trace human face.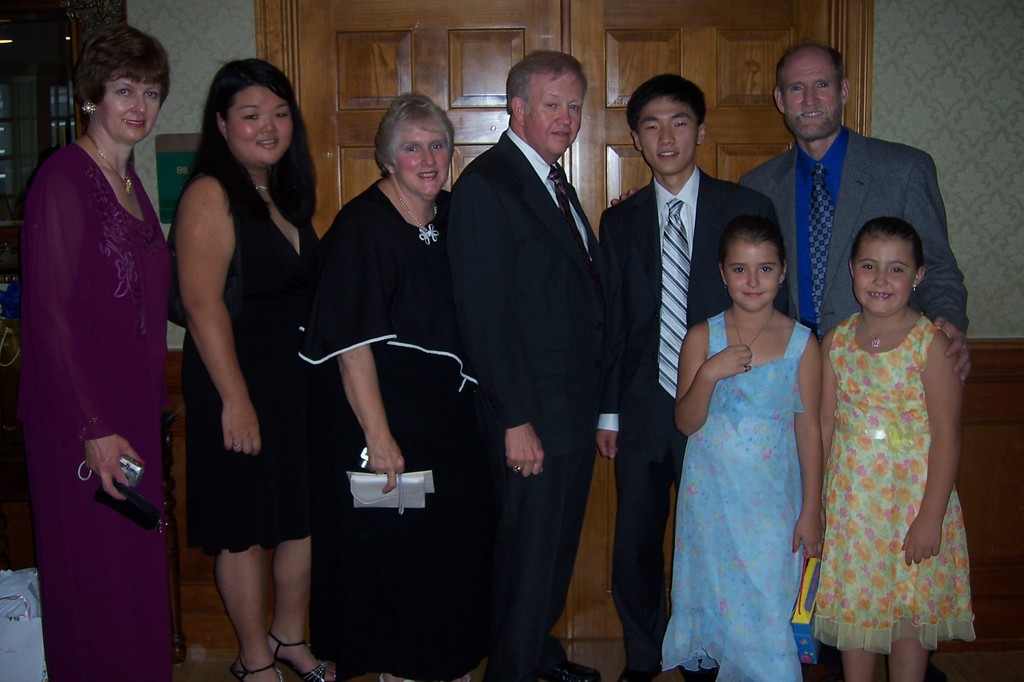
Traced to 388:115:451:194.
